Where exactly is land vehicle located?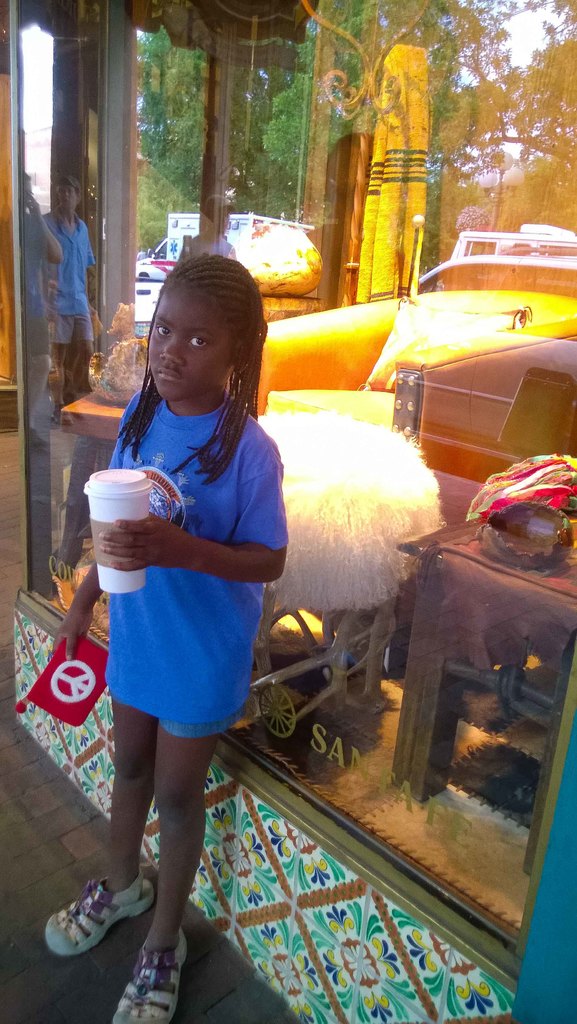
Its bounding box is <bbox>132, 226, 179, 280</bbox>.
